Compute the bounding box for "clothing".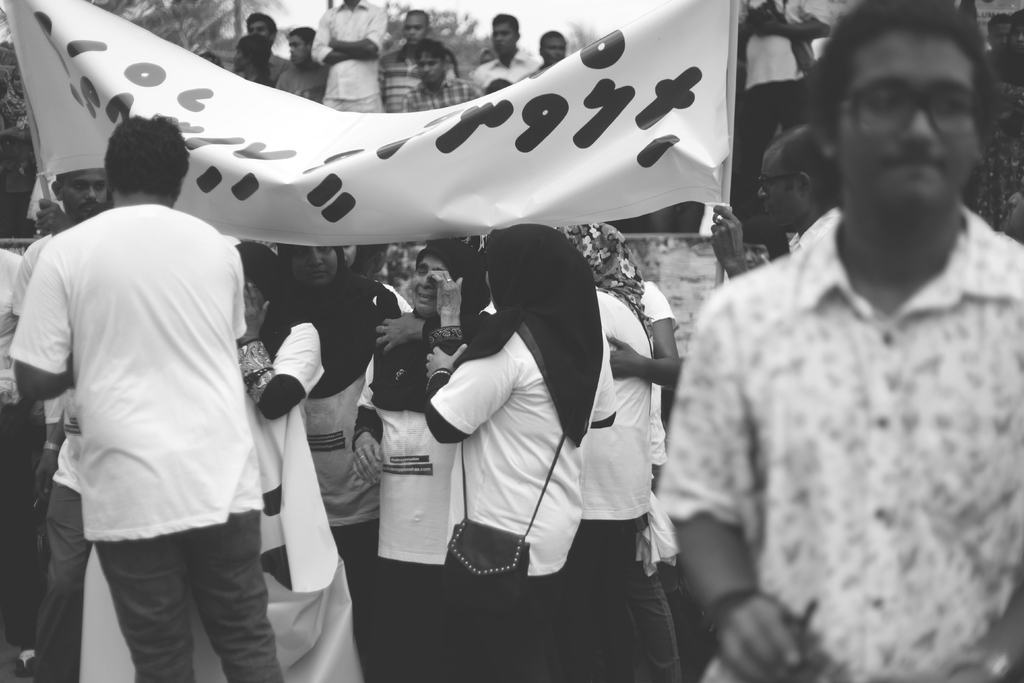
bbox=(725, 0, 825, 208).
